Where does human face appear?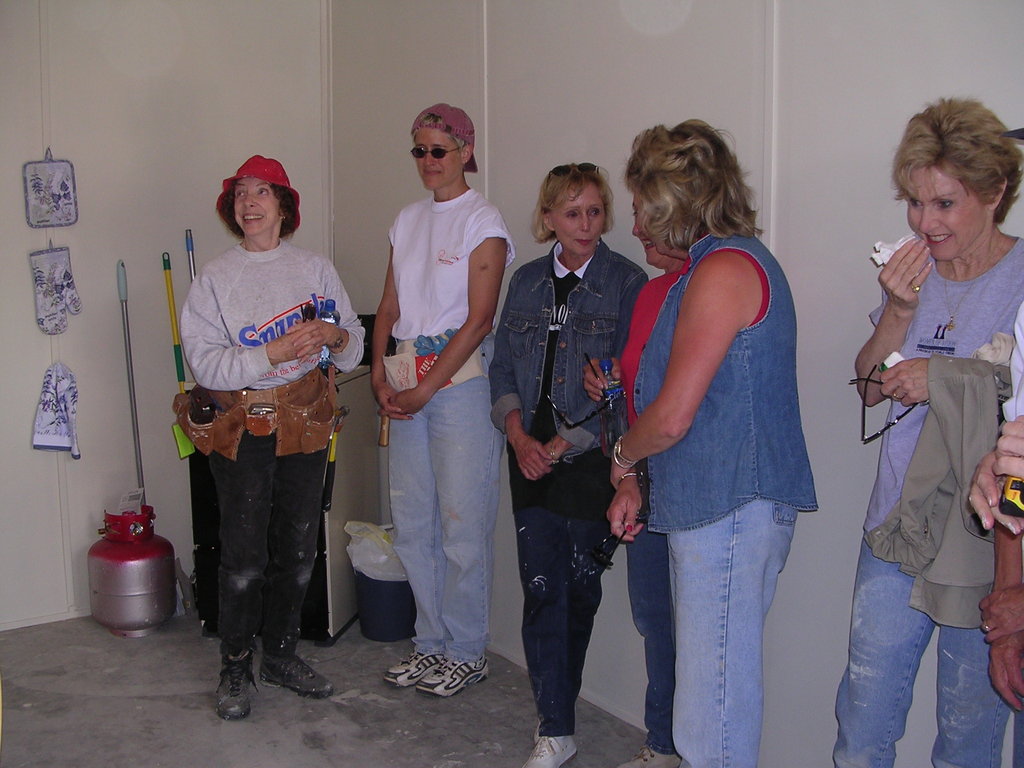
Appears at x1=632, y1=198, x2=665, y2=266.
